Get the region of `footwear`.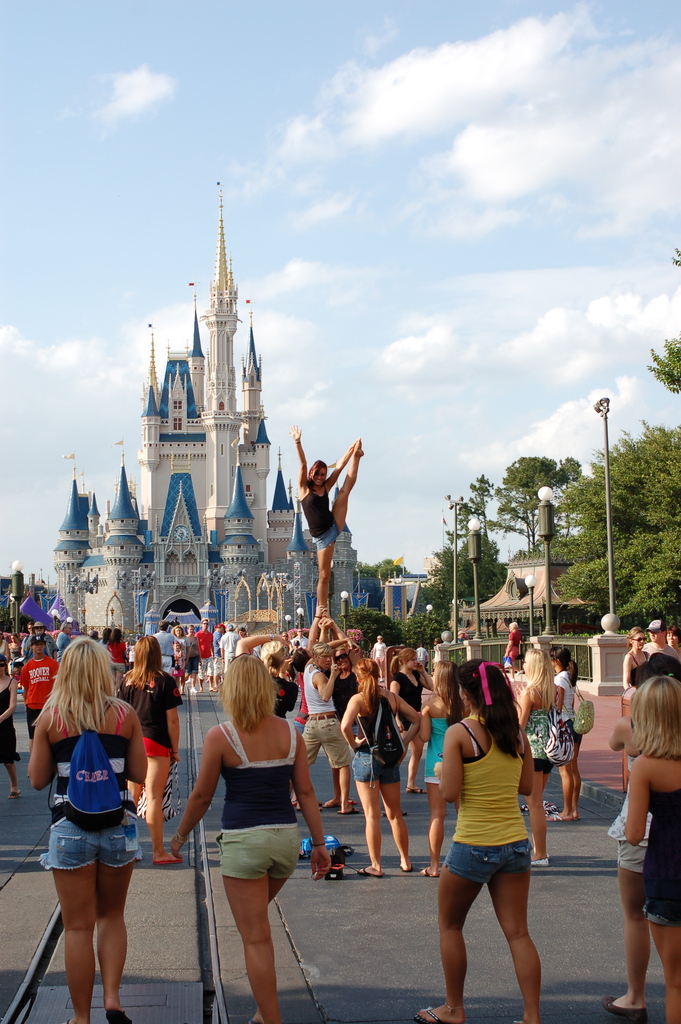
<box>413,1002,459,1023</box>.
